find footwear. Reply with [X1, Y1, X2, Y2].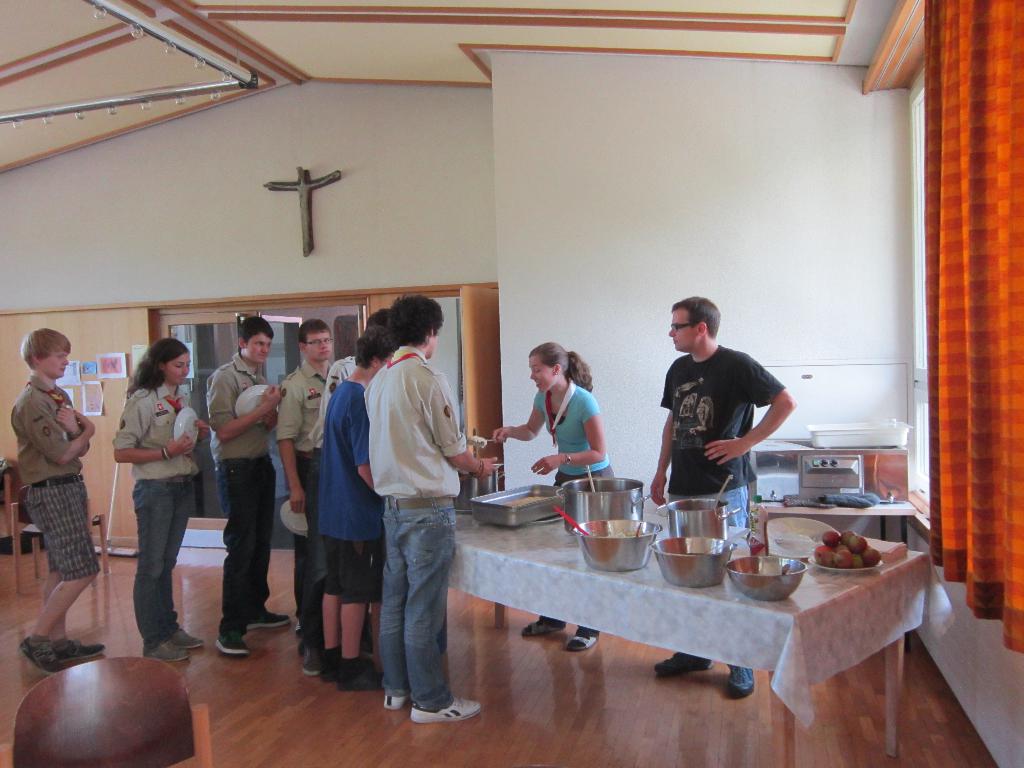
[248, 609, 290, 633].
